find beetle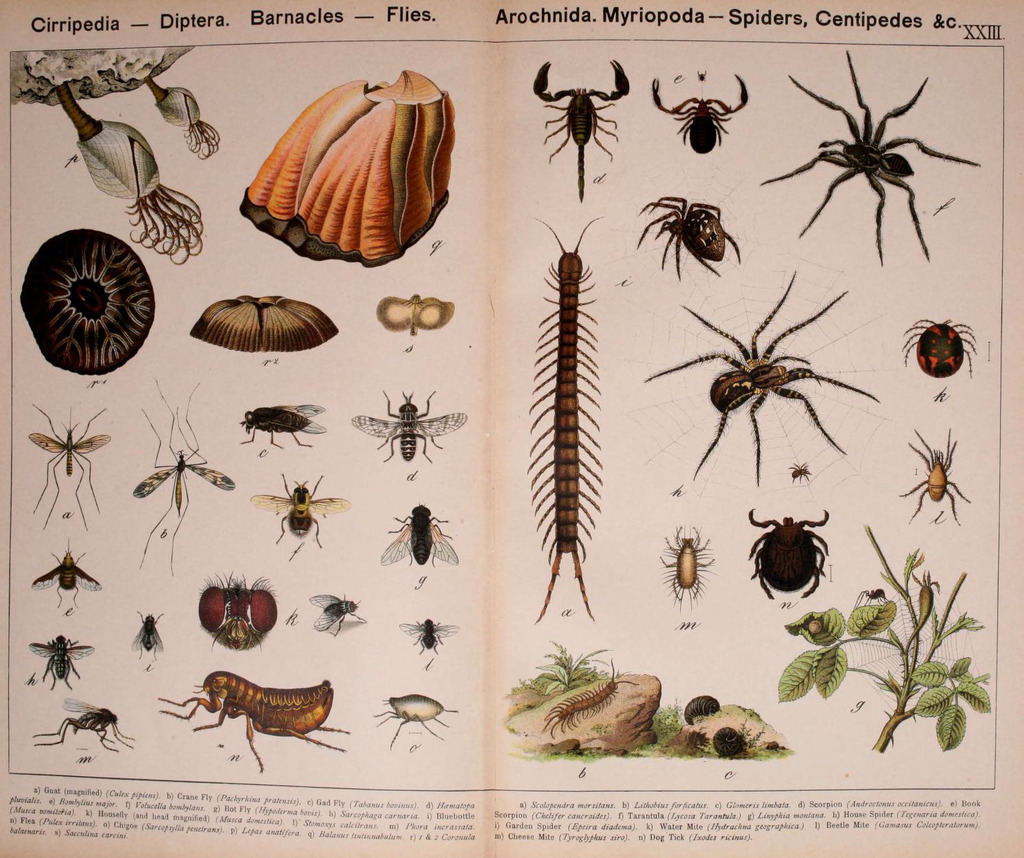
{"left": 900, "top": 433, "right": 959, "bottom": 519}
